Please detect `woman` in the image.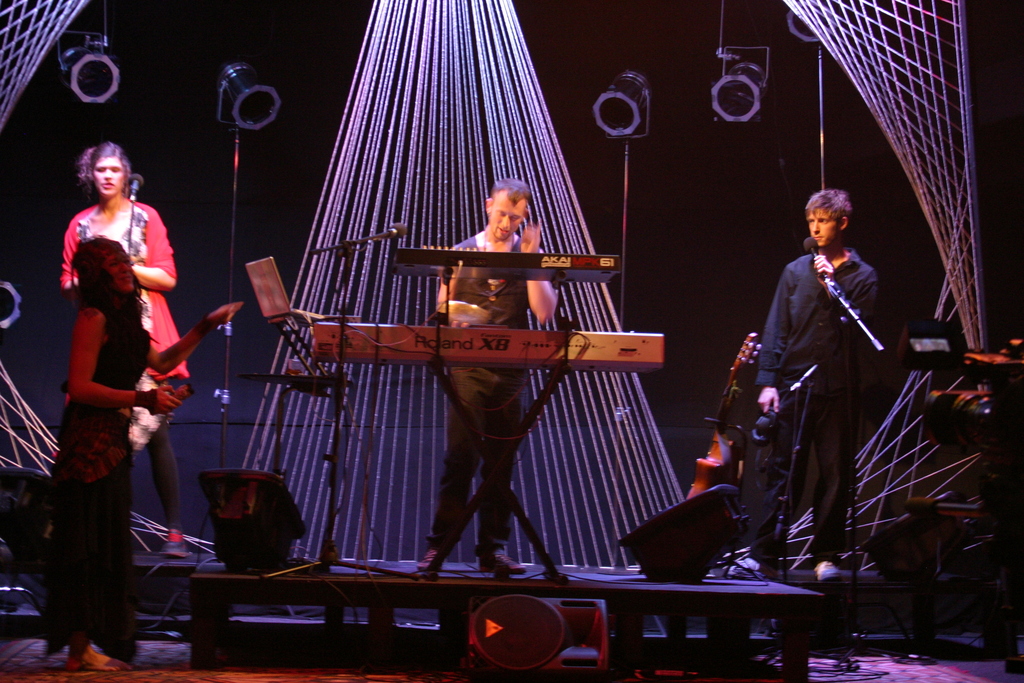
crop(42, 231, 243, 676).
